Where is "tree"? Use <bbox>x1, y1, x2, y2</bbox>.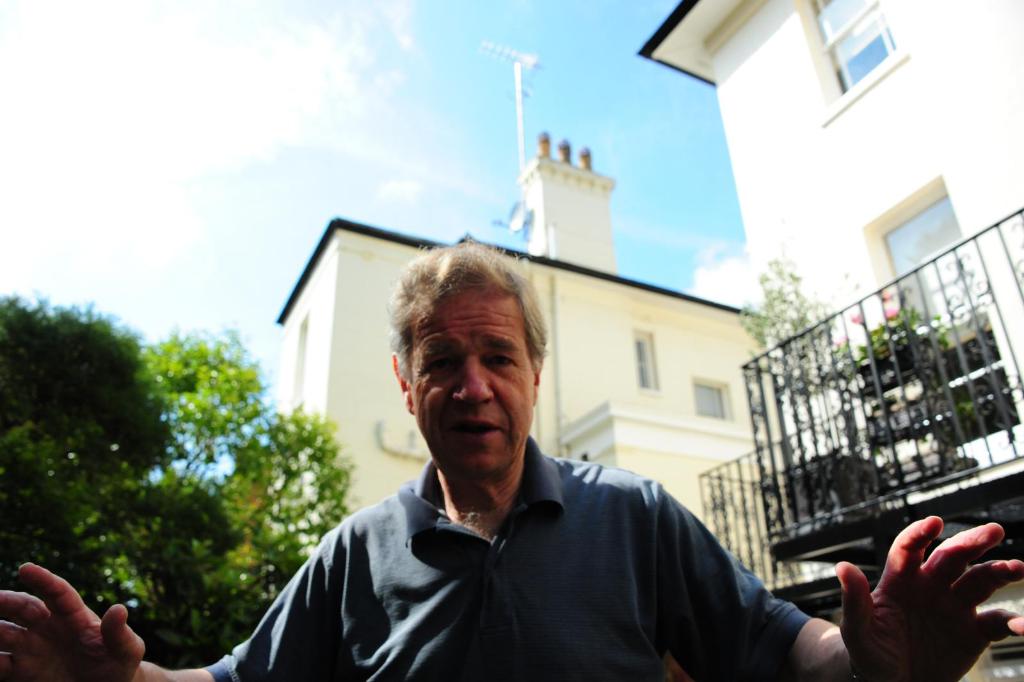
<bbox>0, 299, 348, 644</bbox>.
